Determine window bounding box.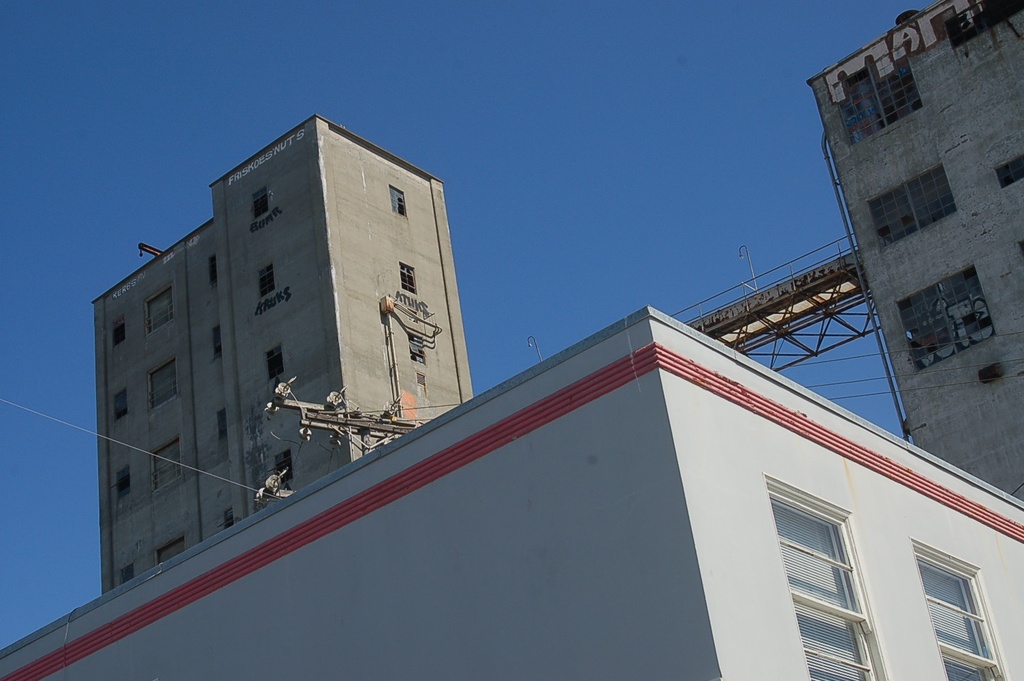
Determined: 256:259:273:300.
